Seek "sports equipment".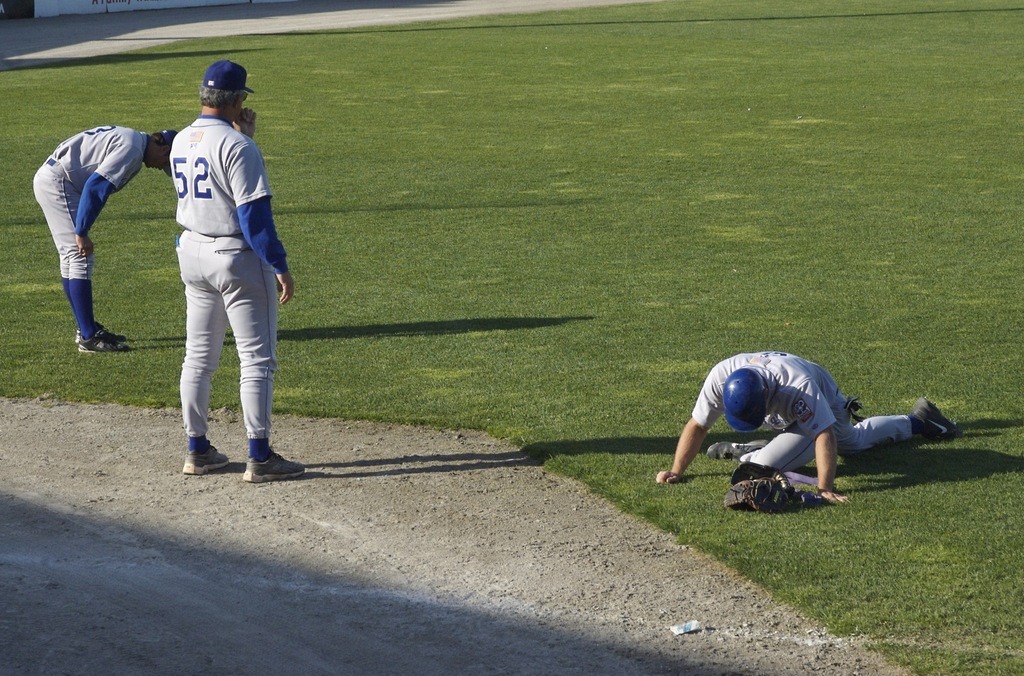
{"left": 913, "top": 392, "right": 963, "bottom": 443}.
